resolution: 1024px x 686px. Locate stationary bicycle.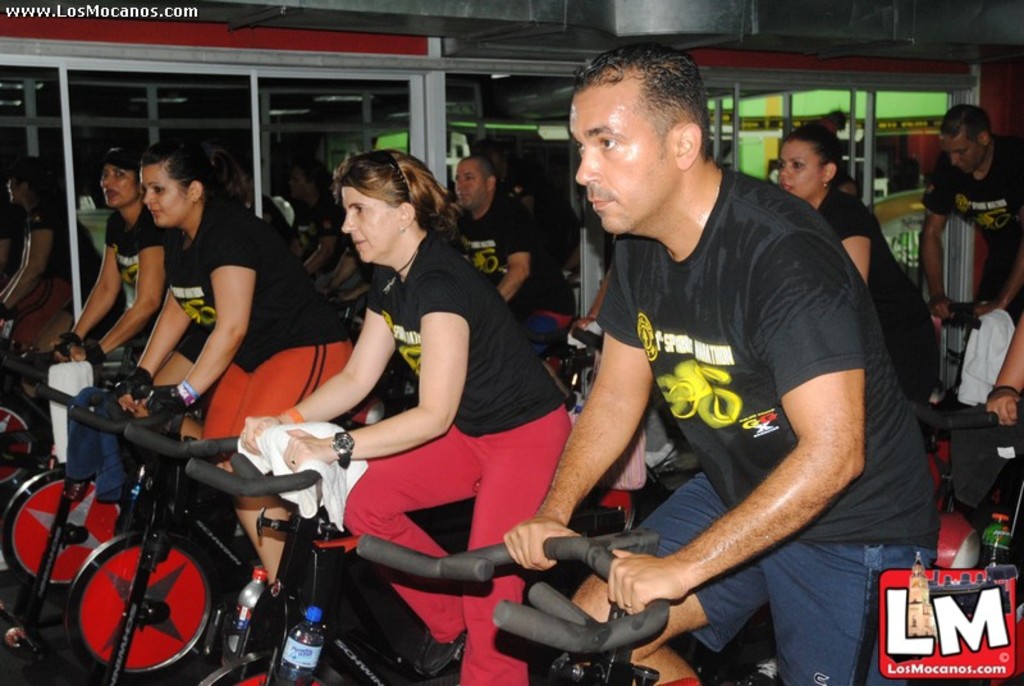
<bbox>908, 395, 1023, 630</bbox>.
